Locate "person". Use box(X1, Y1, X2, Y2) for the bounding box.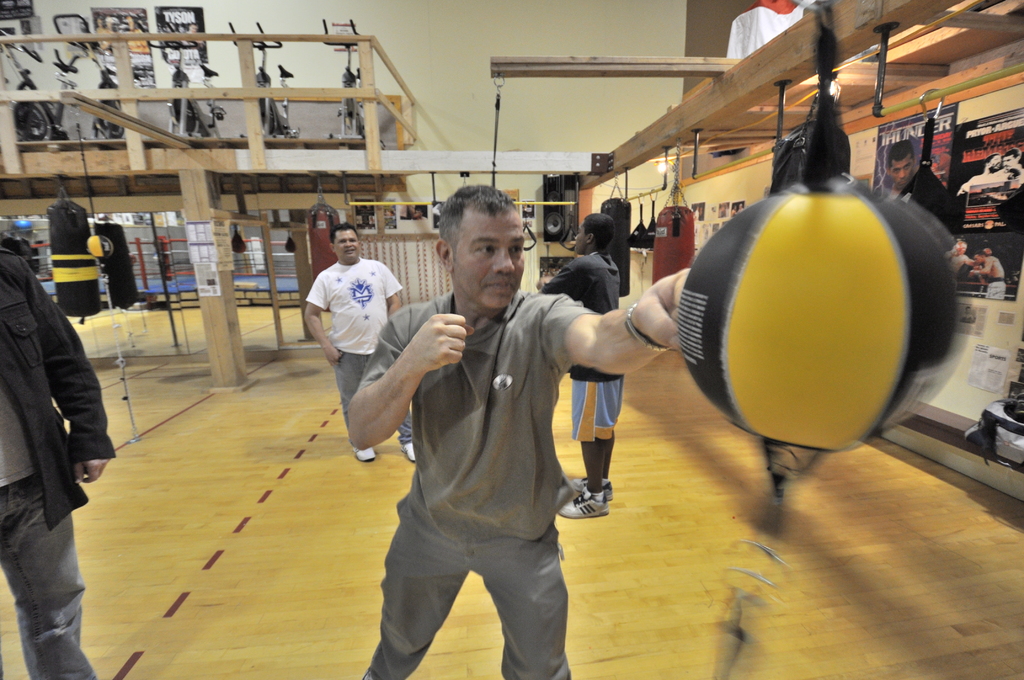
box(301, 222, 425, 465).
